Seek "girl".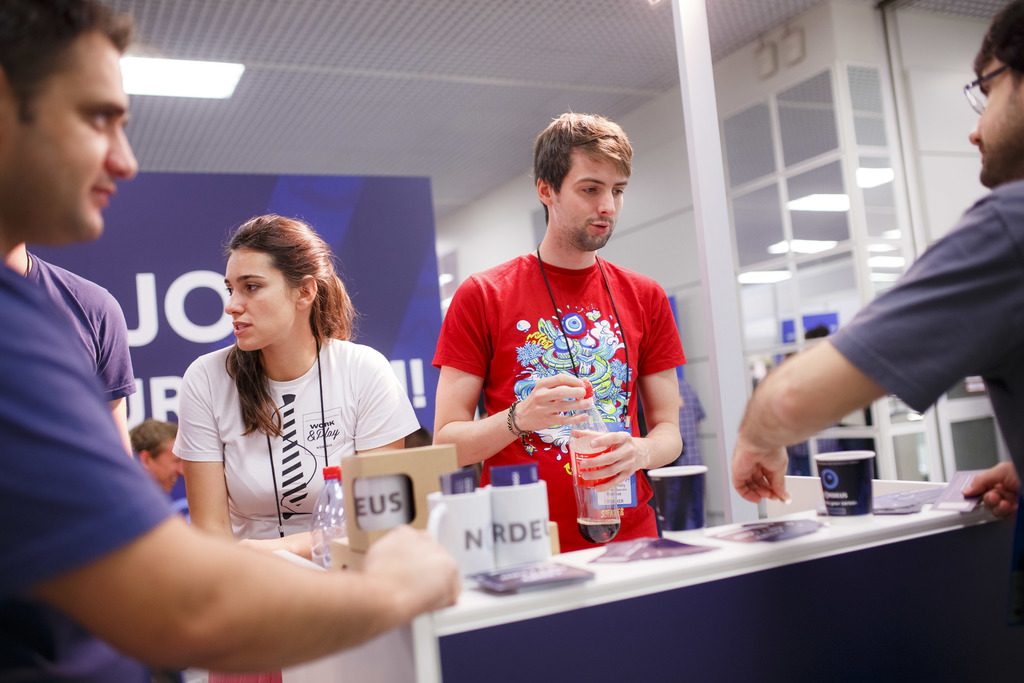
[x1=166, y1=212, x2=420, y2=566].
